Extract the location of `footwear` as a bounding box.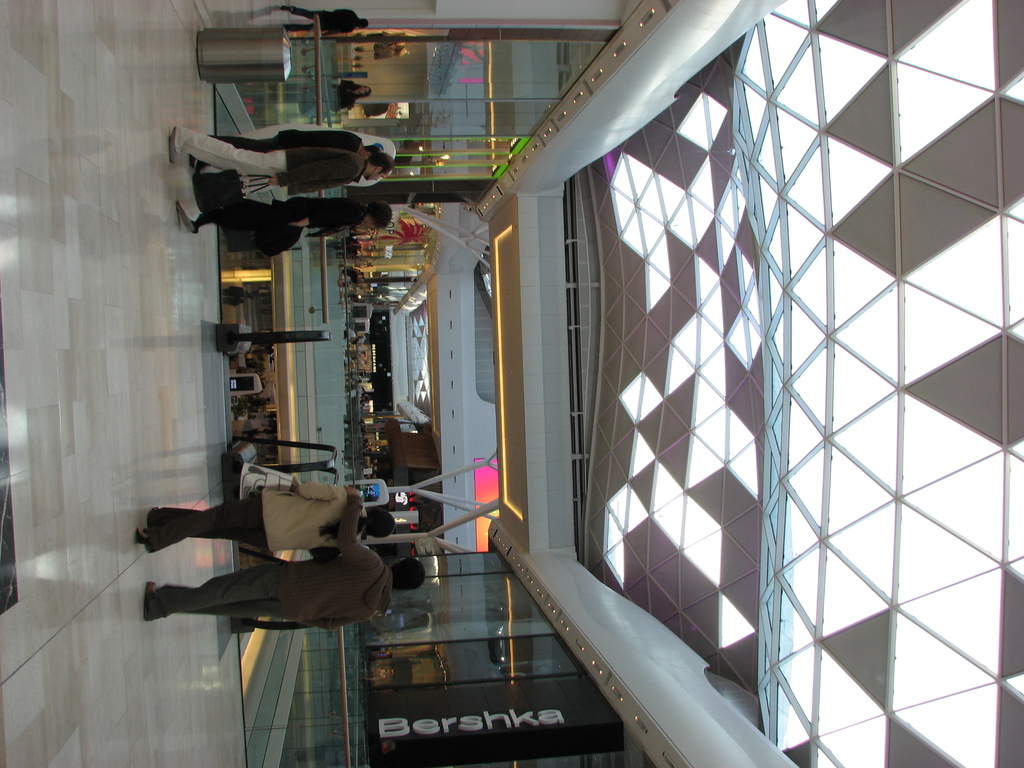
175:205:205:228.
